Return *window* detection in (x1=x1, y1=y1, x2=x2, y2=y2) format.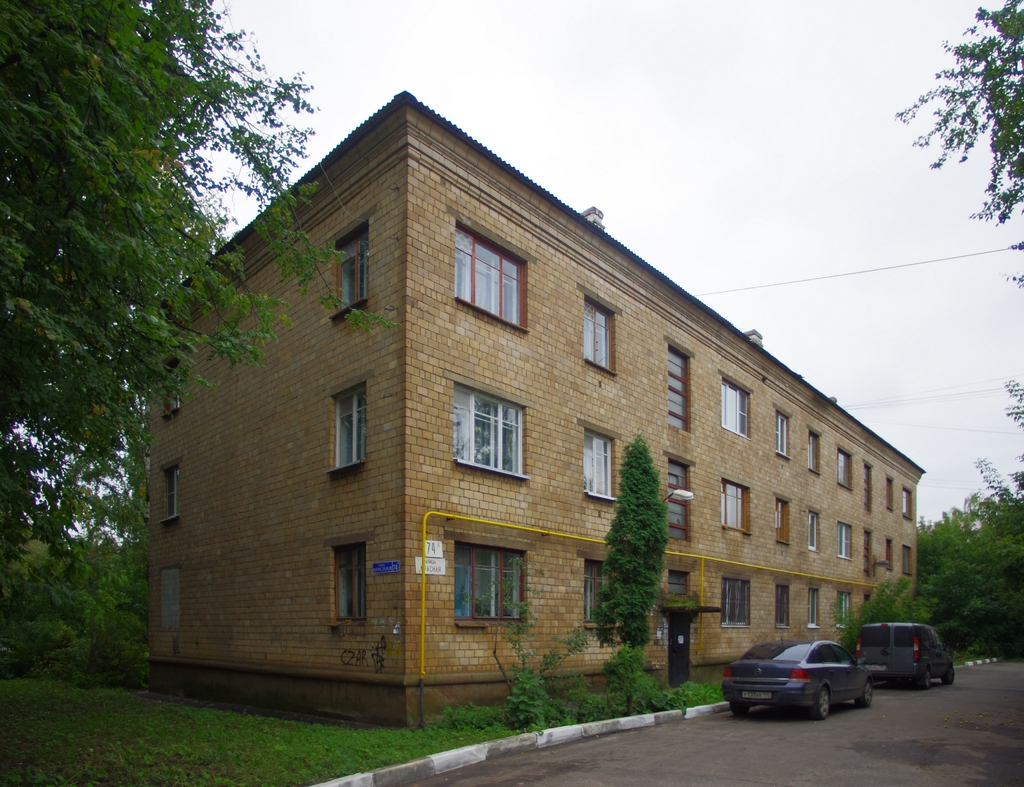
(x1=442, y1=531, x2=536, y2=627).
